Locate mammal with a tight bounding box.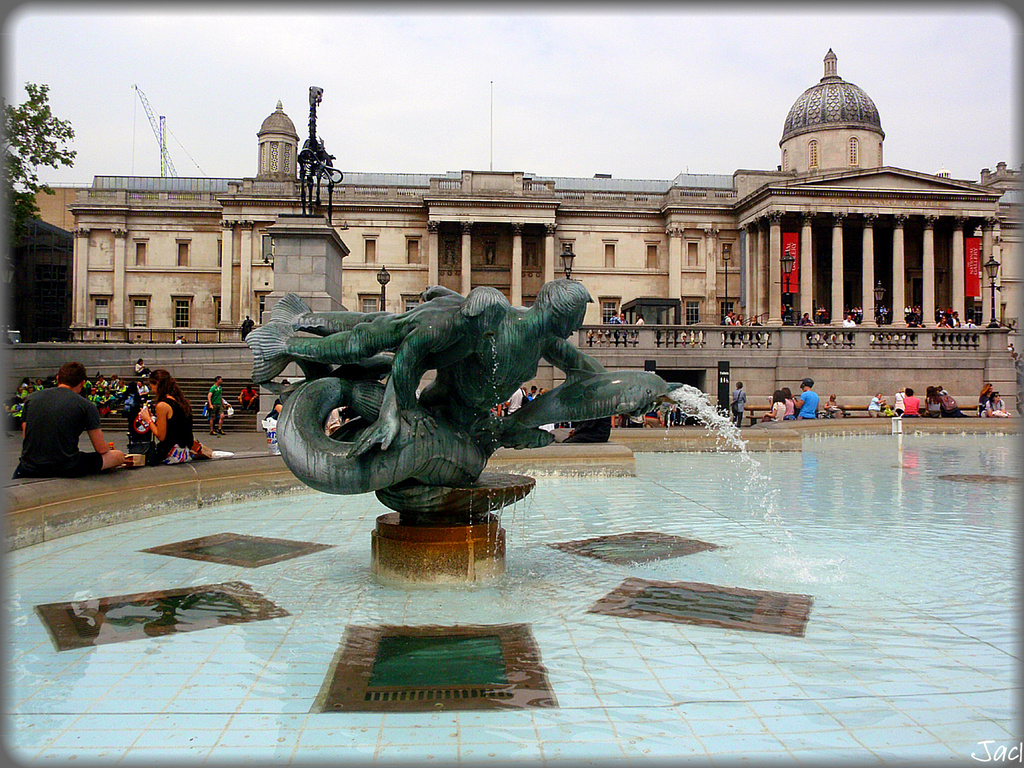
[609, 311, 619, 334].
